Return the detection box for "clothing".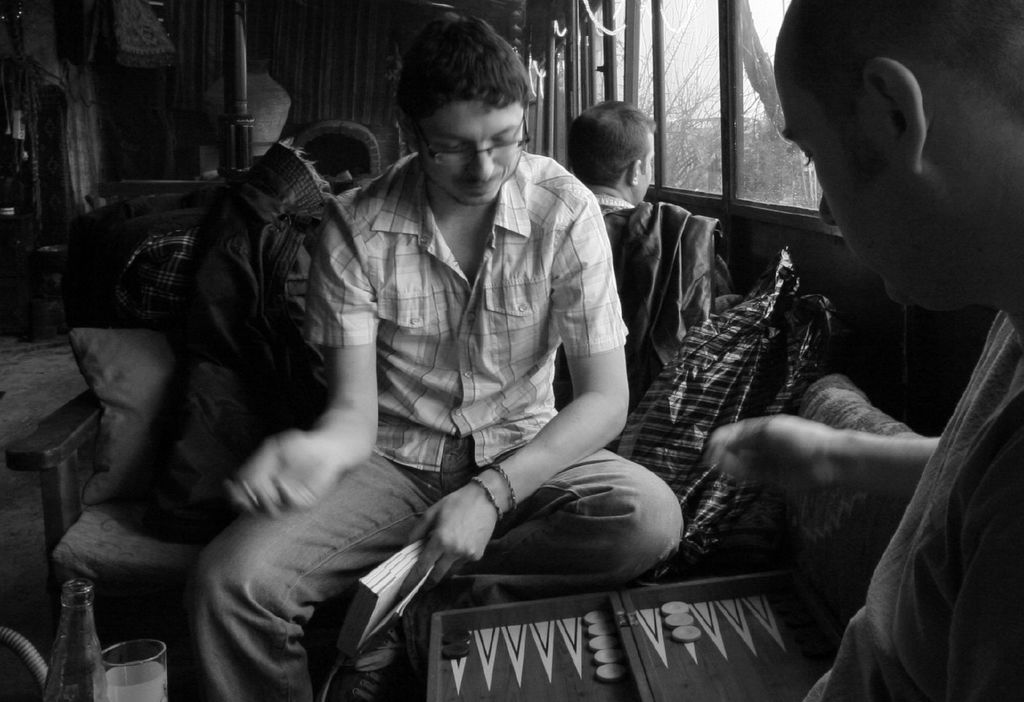
Rect(163, 128, 336, 427).
